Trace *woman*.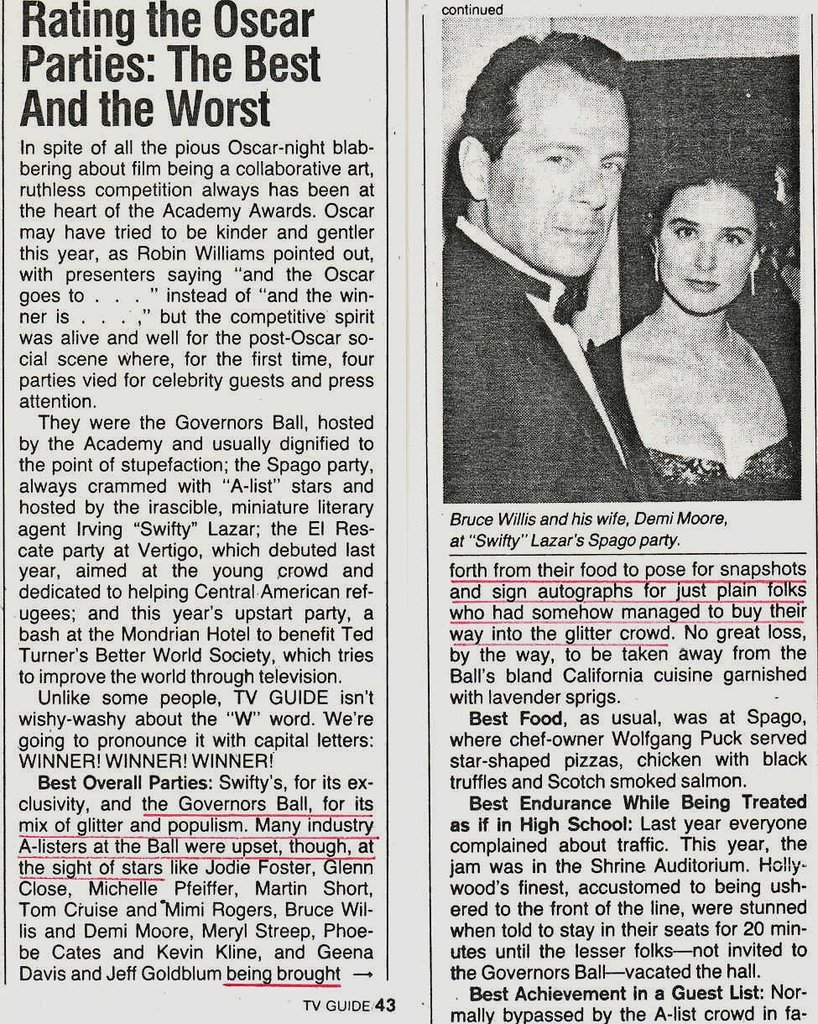
Traced to <bbox>586, 127, 808, 489</bbox>.
